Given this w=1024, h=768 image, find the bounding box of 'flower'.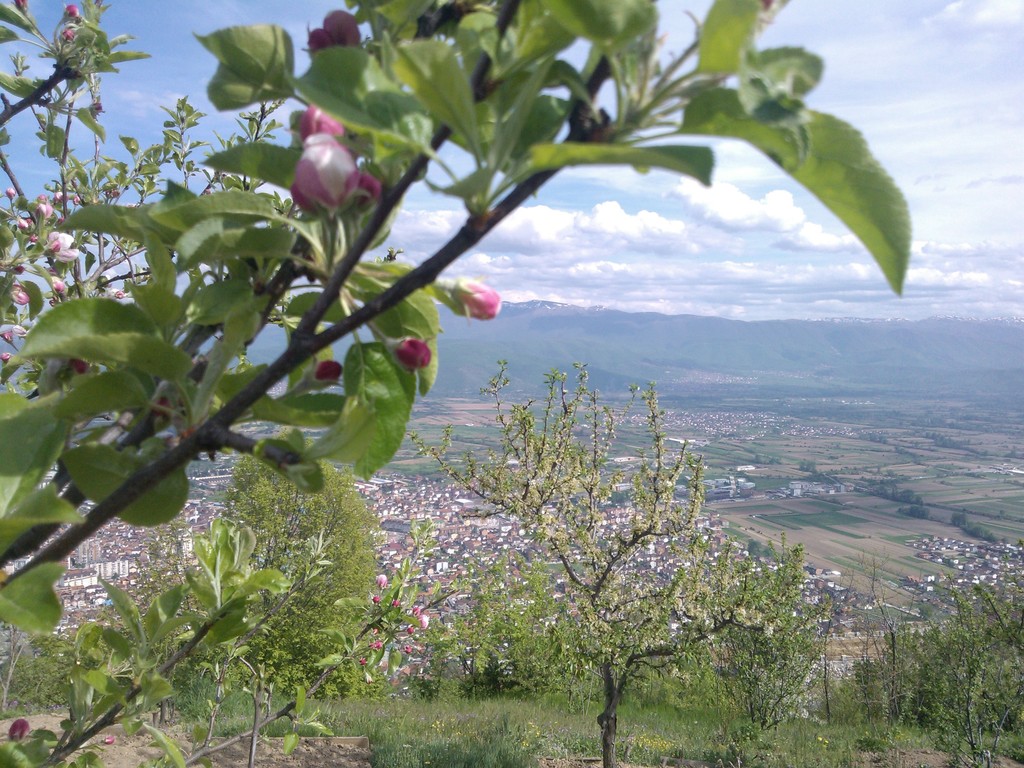
x1=297 y1=129 x2=371 y2=205.
